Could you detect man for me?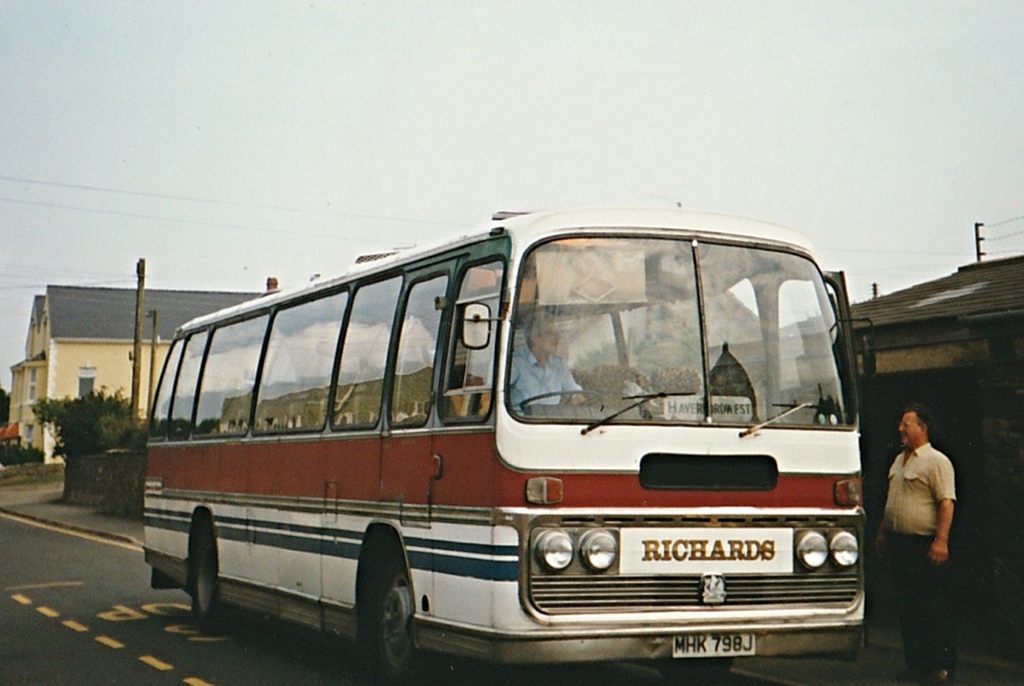
Detection result: (left=507, top=313, right=588, bottom=419).
